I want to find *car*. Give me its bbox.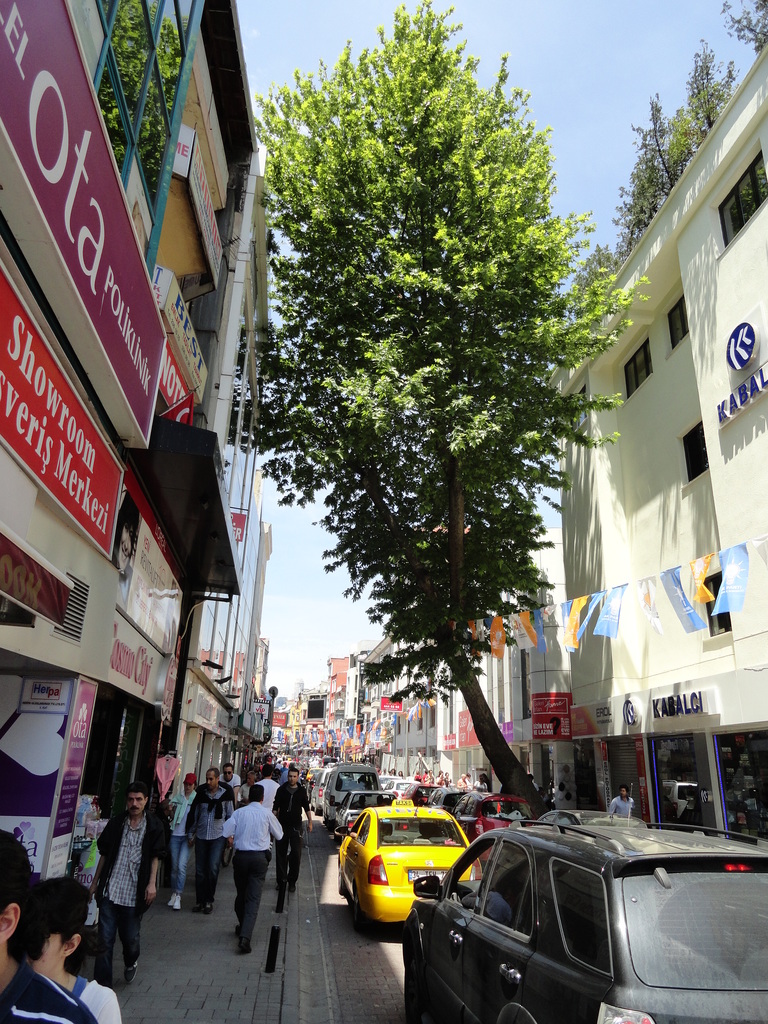
detection(338, 801, 485, 937).
